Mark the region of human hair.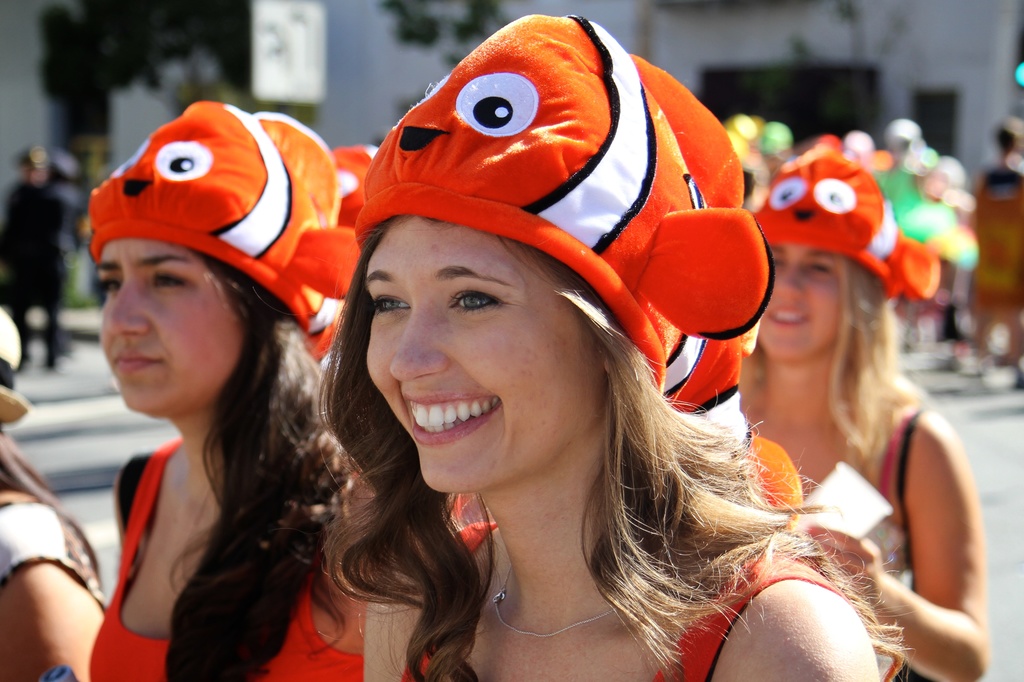
Region: box(161, 247, 358, 681).
